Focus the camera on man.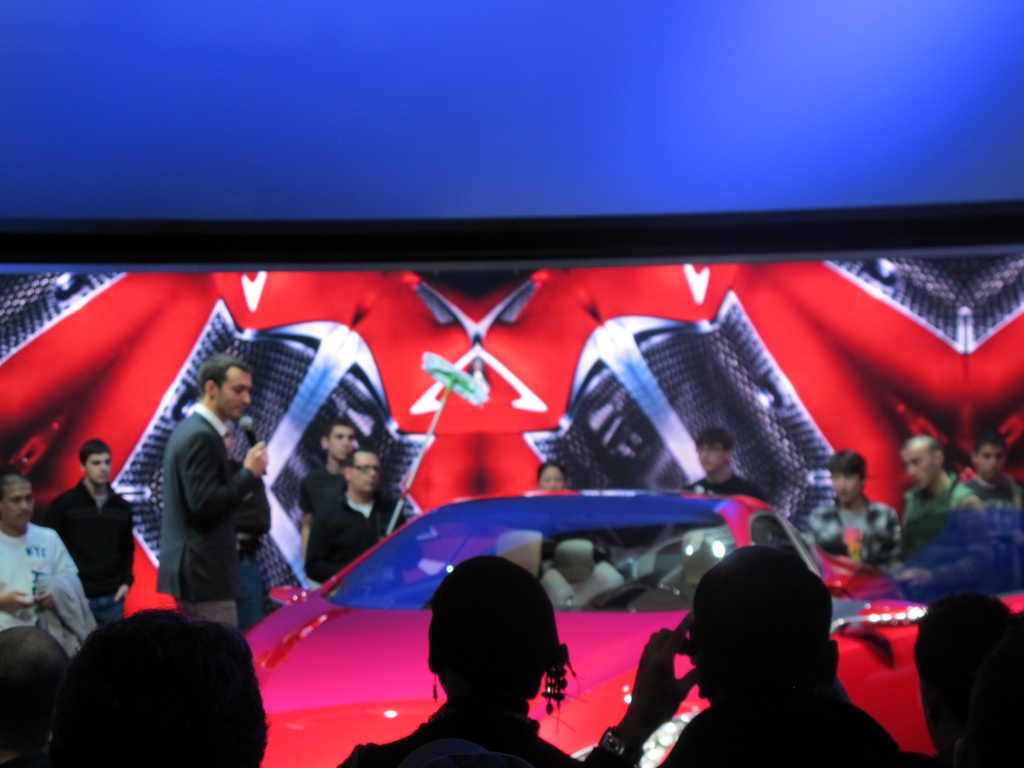
Focus region: locate(303, 447, 424, 598).
